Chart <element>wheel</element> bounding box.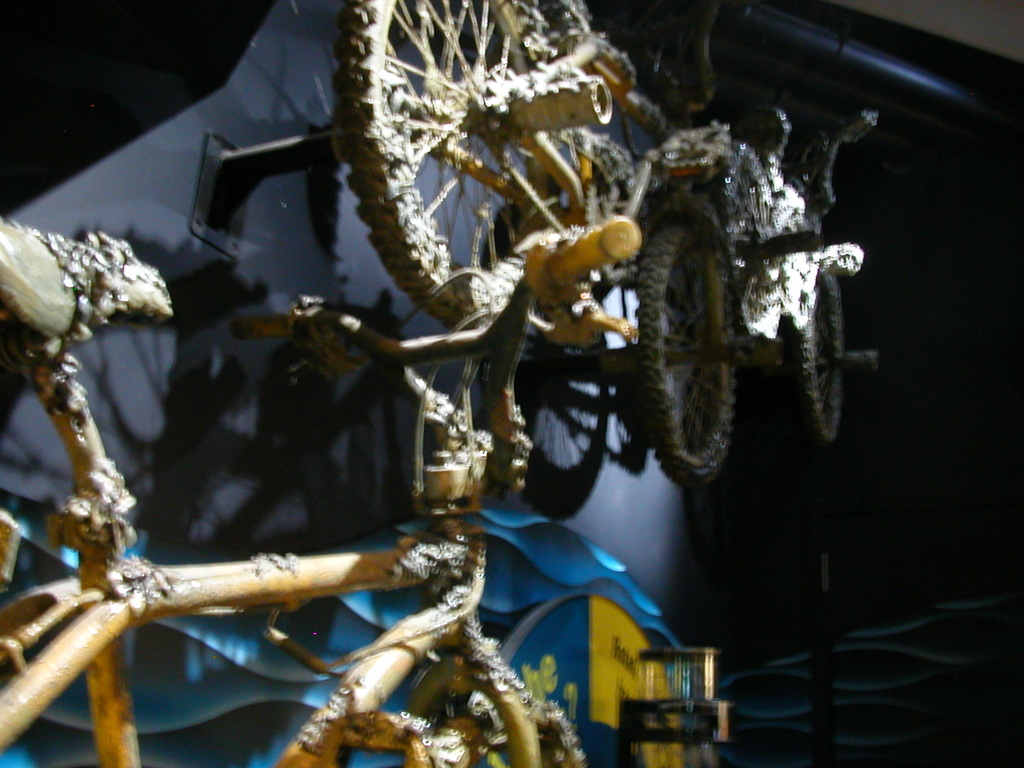
Charted: (406,700,582,767).
